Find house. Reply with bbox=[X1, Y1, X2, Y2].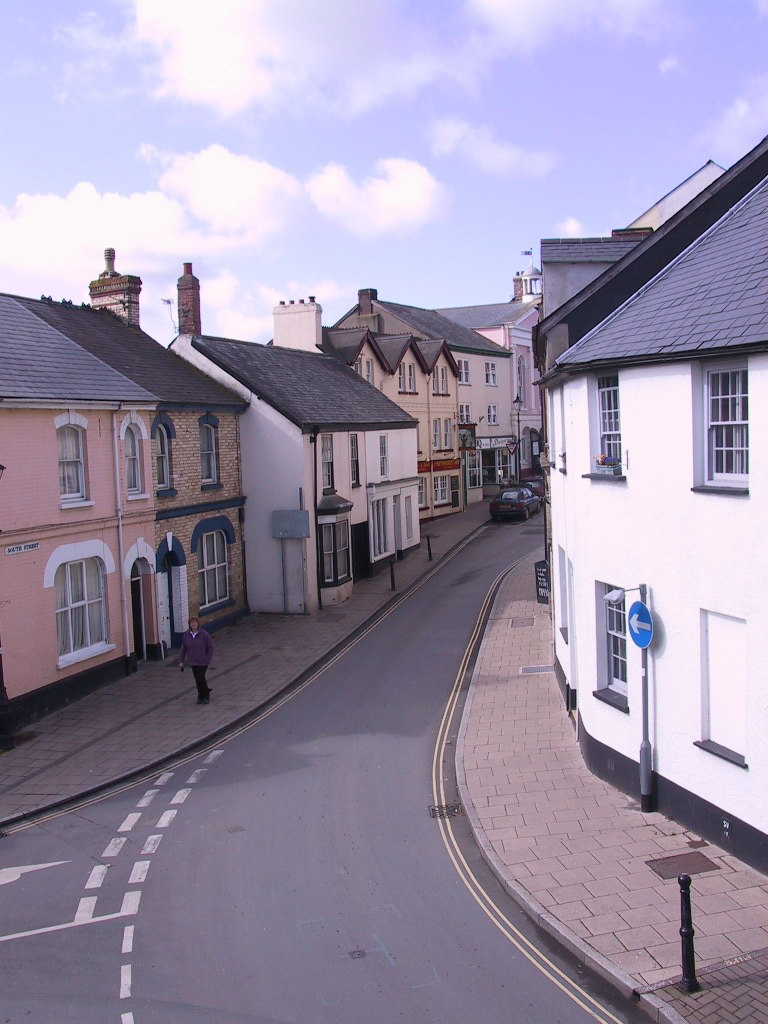
bbox=[0, 238, 252, 738].
